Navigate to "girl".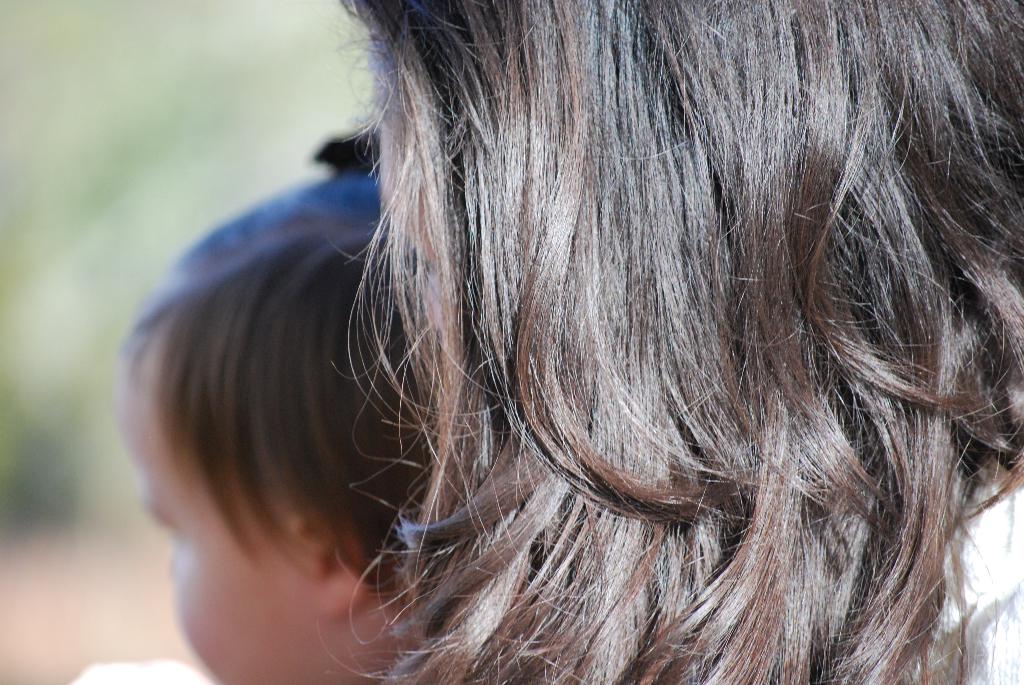
Navigation target: [113,143,422,683].
